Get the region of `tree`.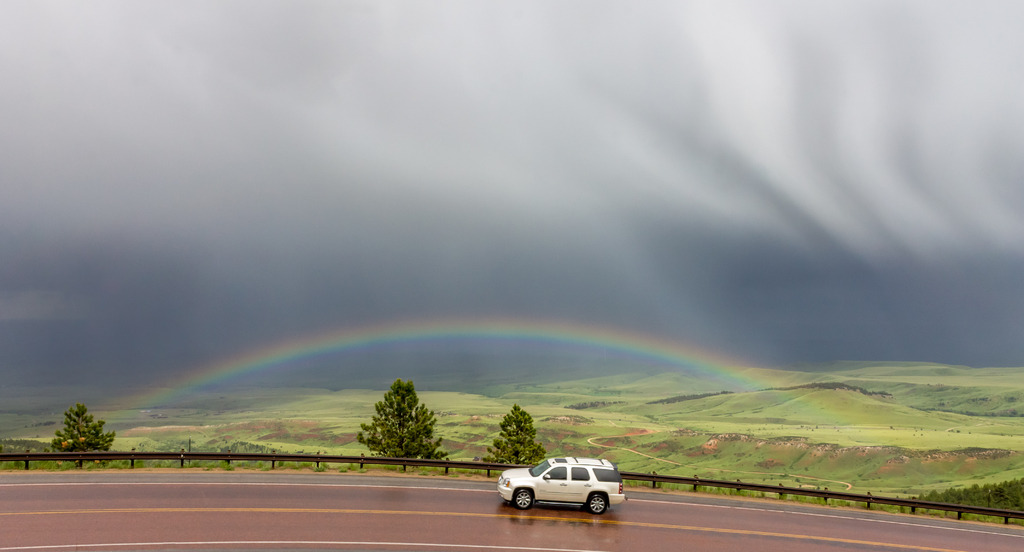
bbox=[39, 399, 106, 470].
